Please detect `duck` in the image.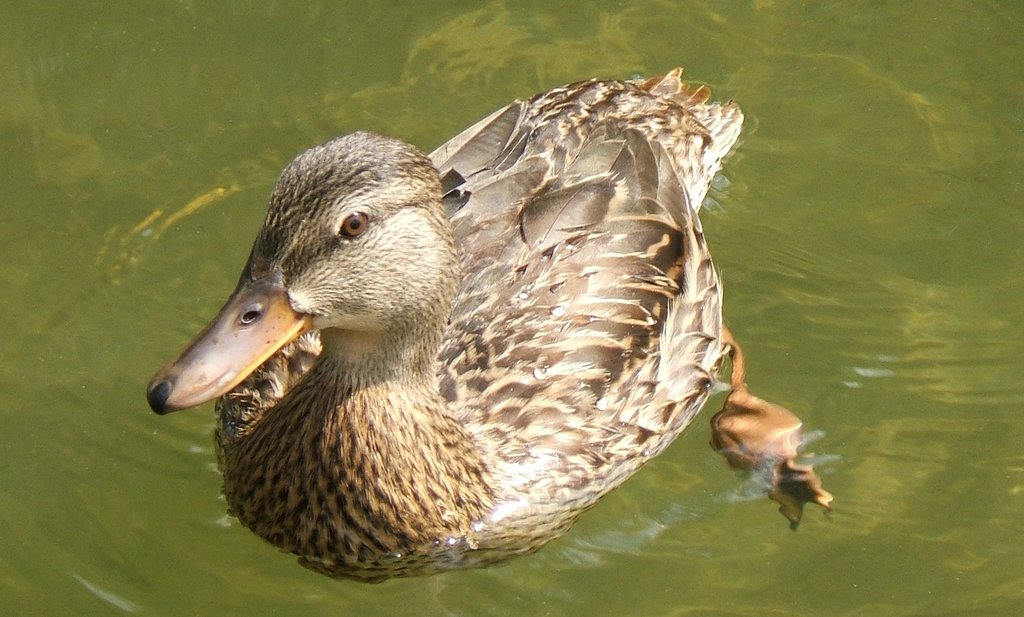
(163,89,801,593).
